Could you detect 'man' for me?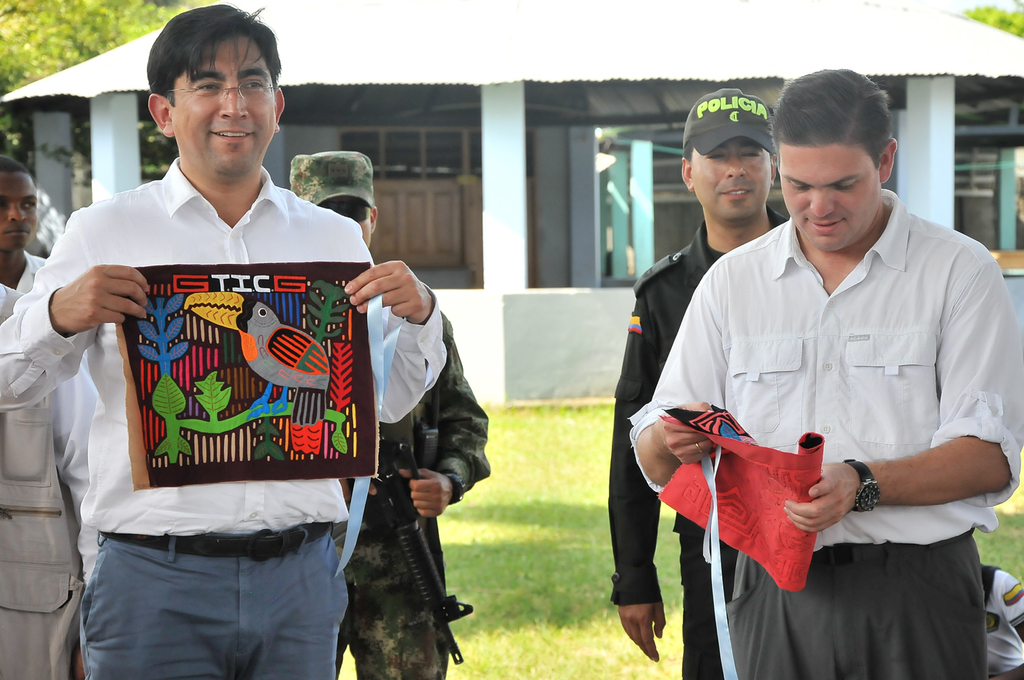
Detection result: region(291, 150, 490, 679).
